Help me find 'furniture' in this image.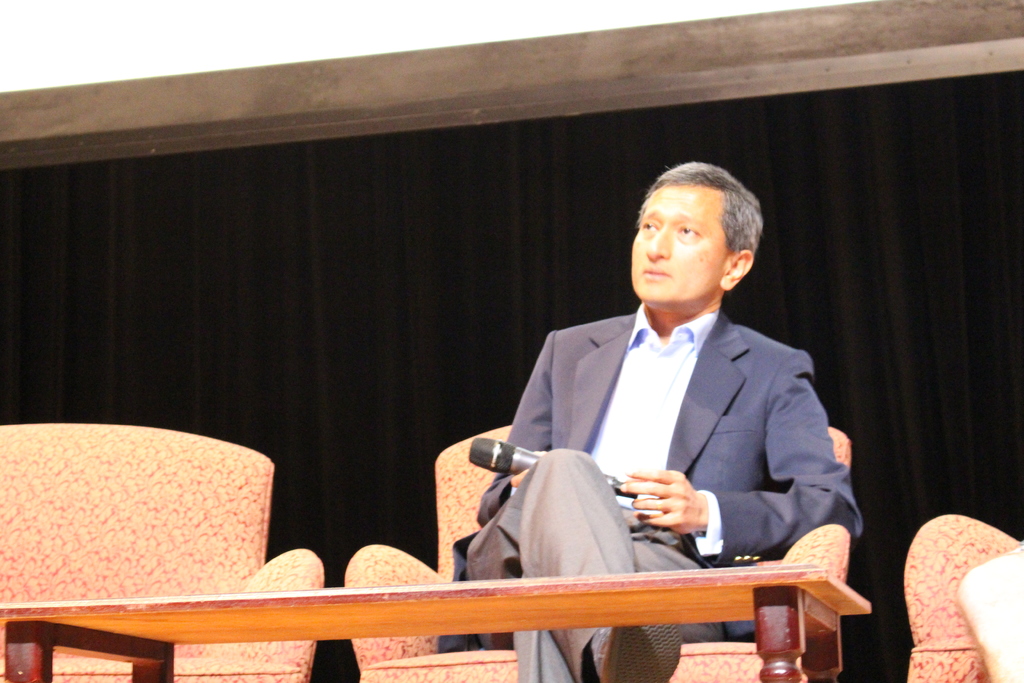
Found it: left=902, top=516, right=1018, bottom=682.
